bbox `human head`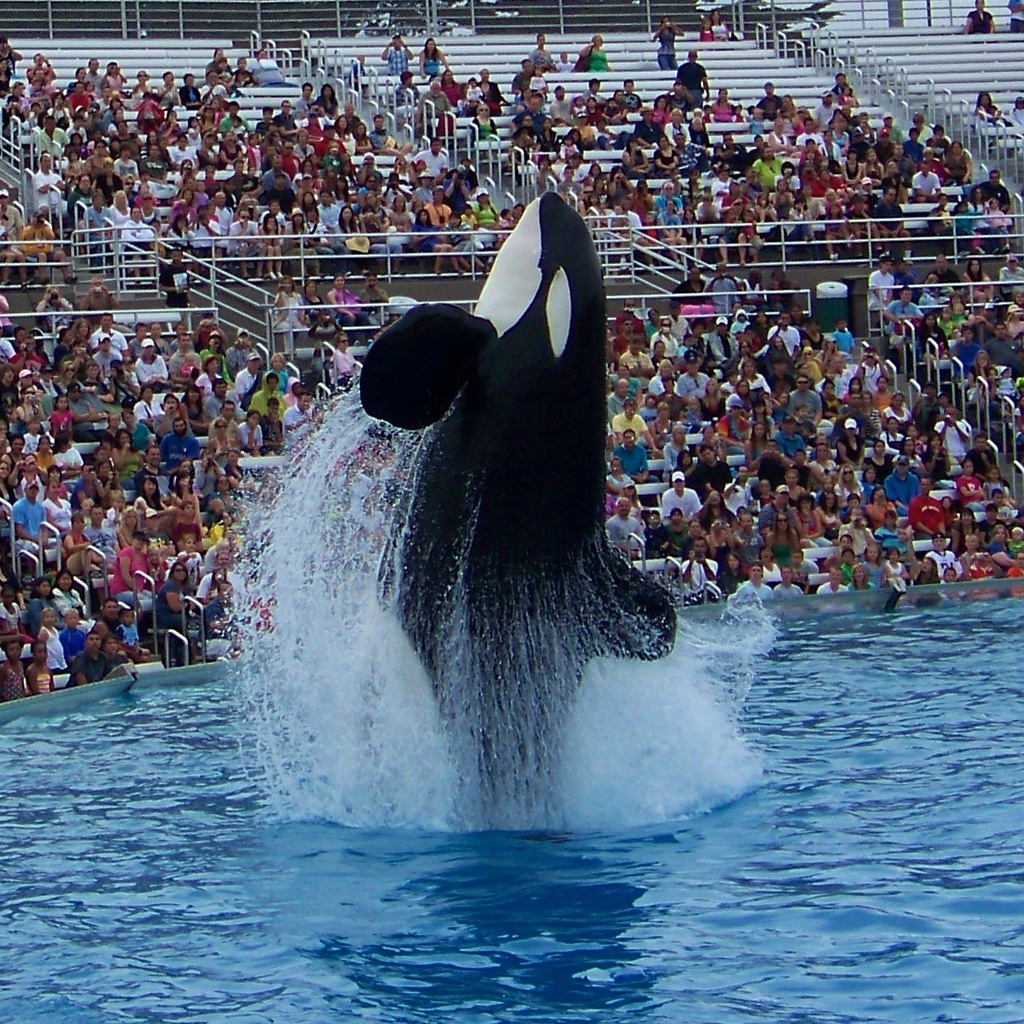
pyautogui.locateOnScreen(217, 418, 229, 432)
